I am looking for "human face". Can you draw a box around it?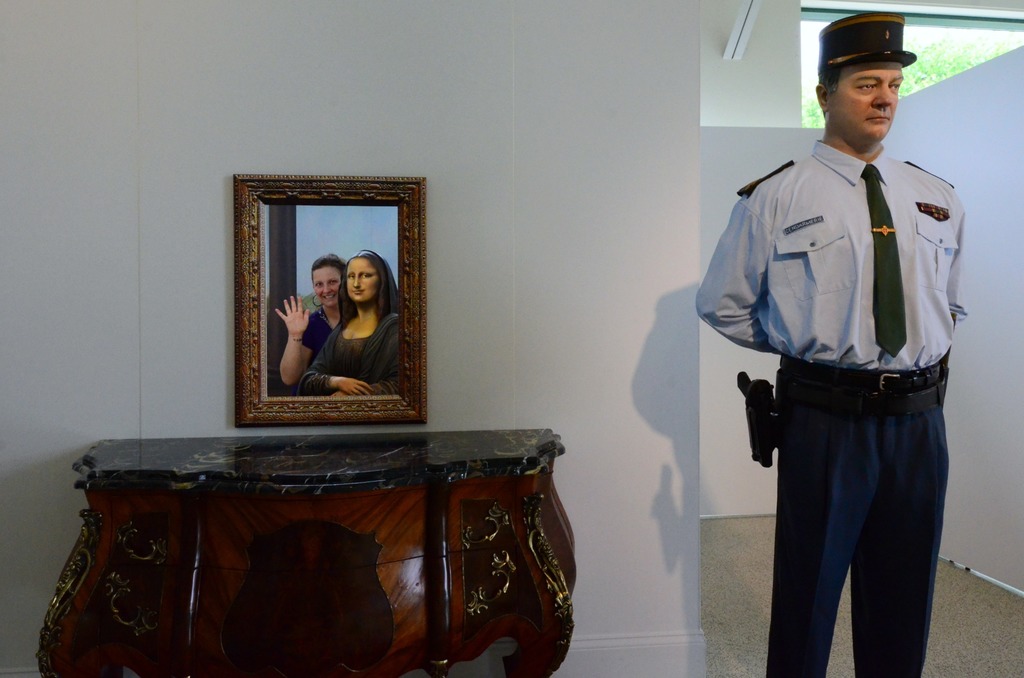
Sure, the bounding box is BBox(314, 265, 342, 301).
